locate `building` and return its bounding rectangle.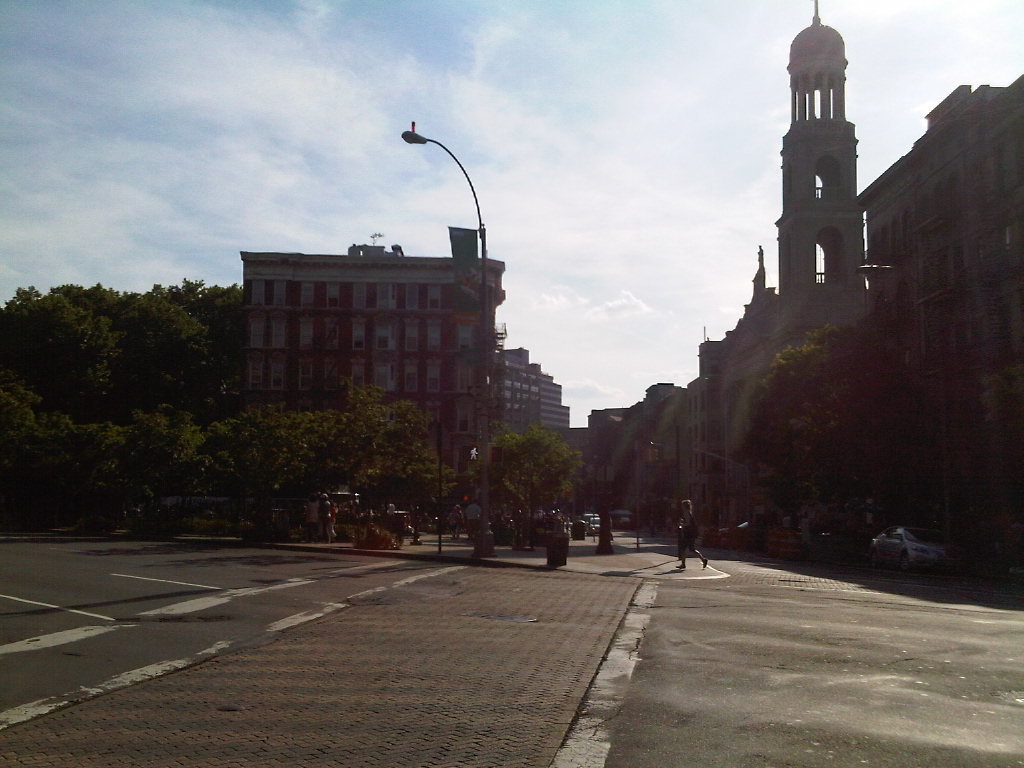
box(503, 346, 578, 480).
